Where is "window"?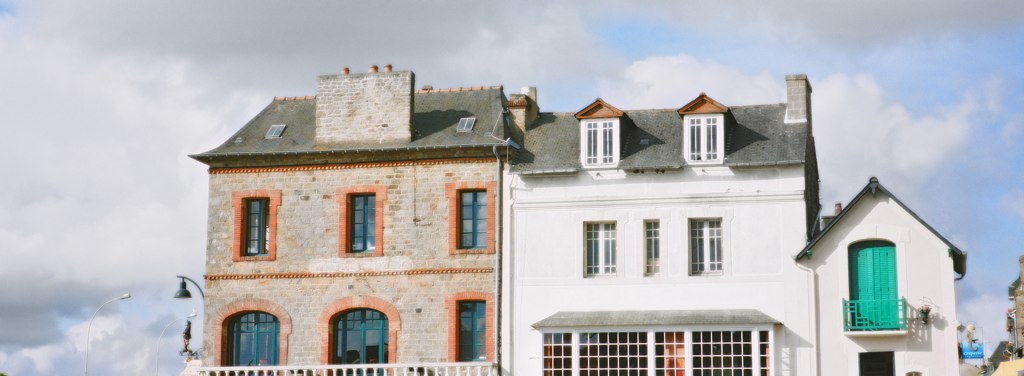
{"left": 577, "top": 215, "right": 626, "bottom": 282}.
